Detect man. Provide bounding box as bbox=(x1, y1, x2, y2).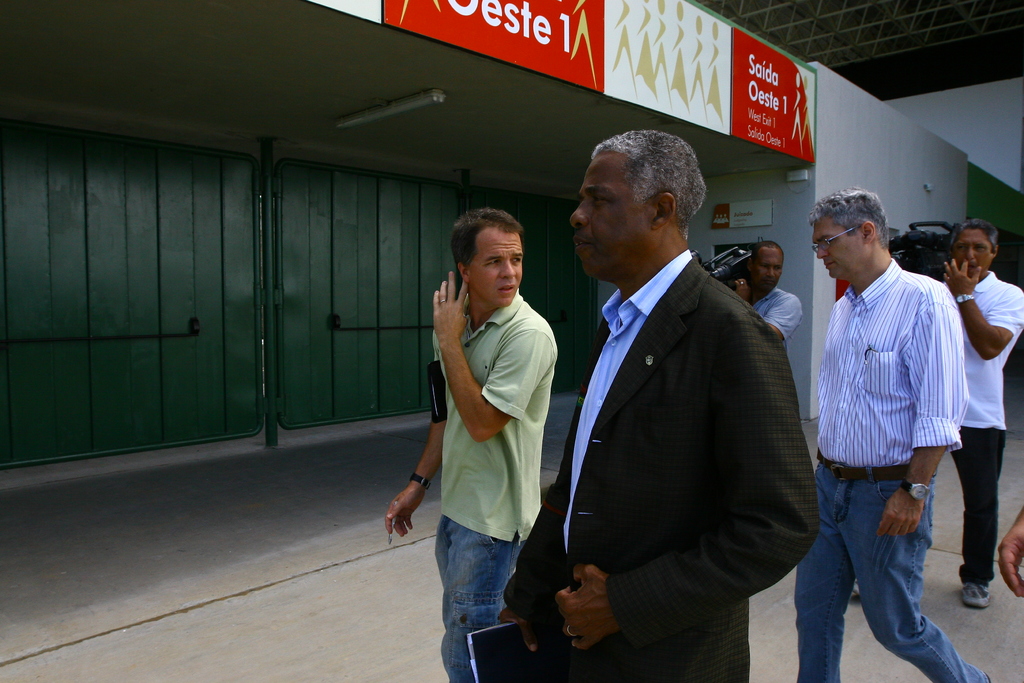
bbox=(376, 203, 561, 682).
